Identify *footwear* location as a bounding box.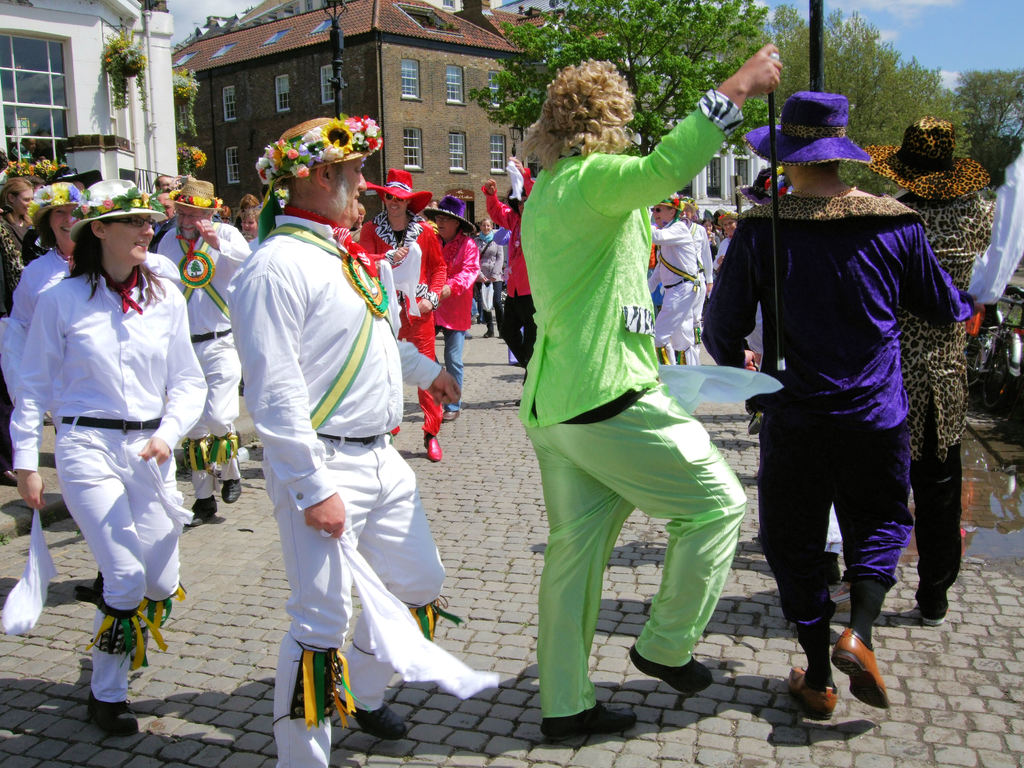
region(419, 430, 445, 462).
